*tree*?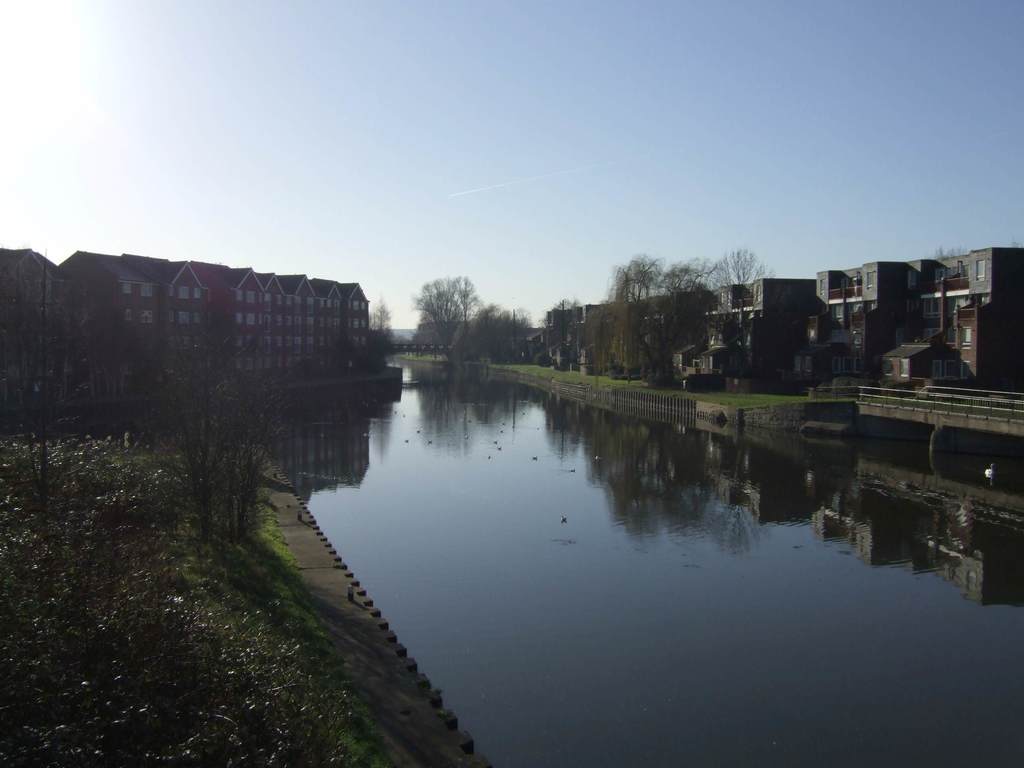
(x1=369, y1=289, x2=403, y2=358)
